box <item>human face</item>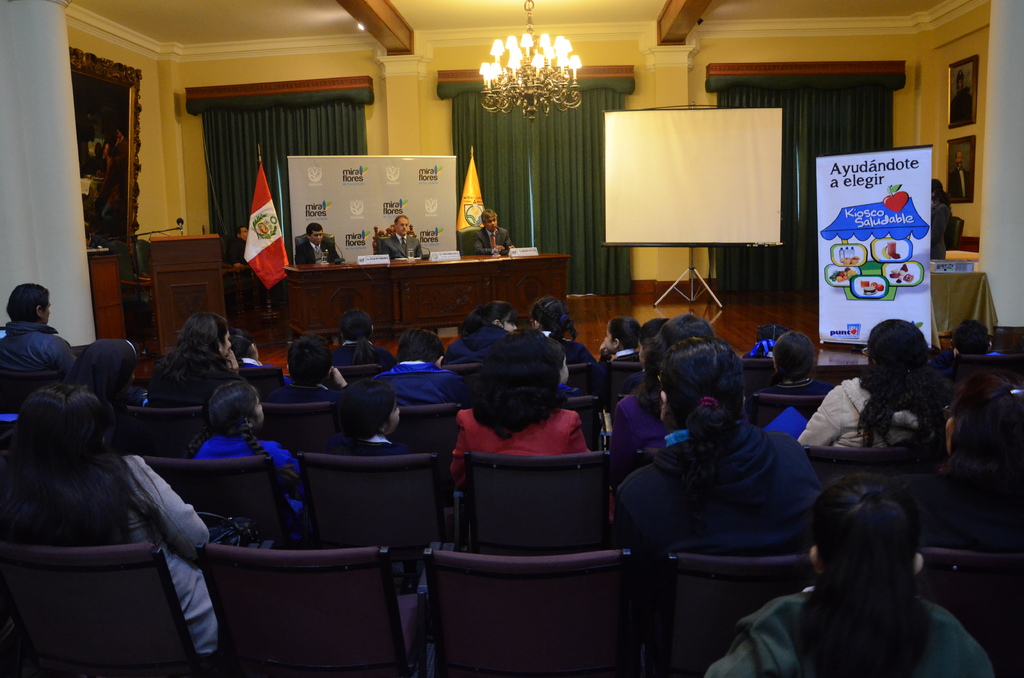
<bbox>486, 214, 497, 234</bbox>
